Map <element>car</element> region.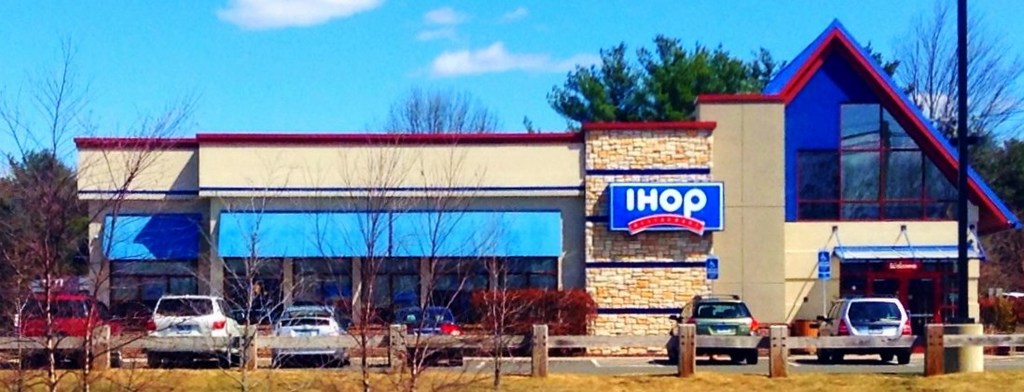
Mapped to <box>665,294,761,368</box>.
